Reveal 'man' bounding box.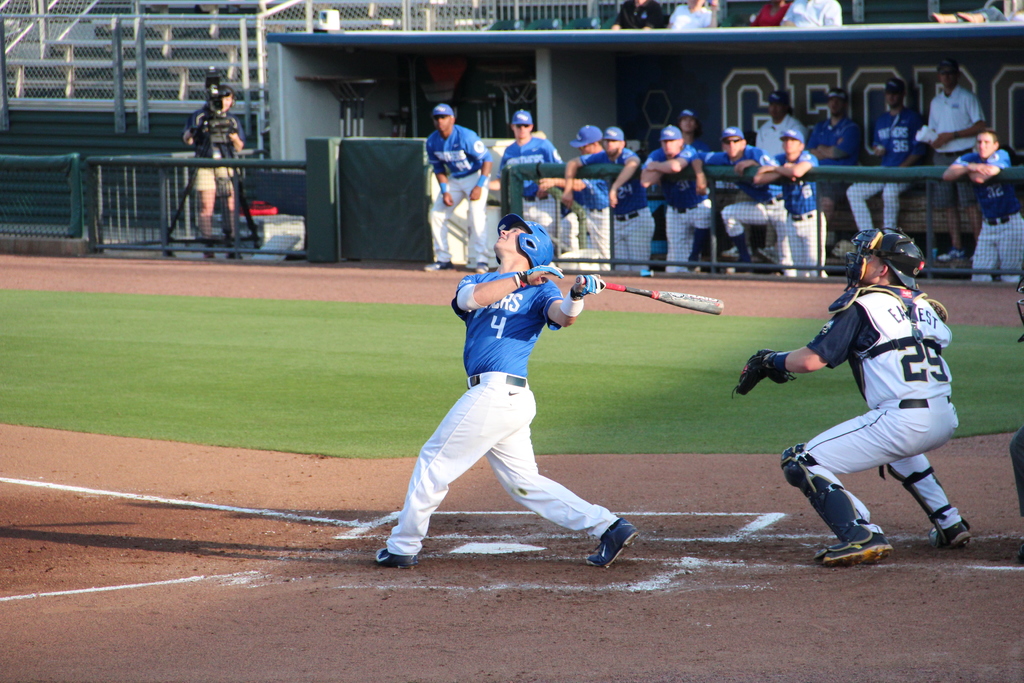
Revealed: [940, 128, 1023, 290].
